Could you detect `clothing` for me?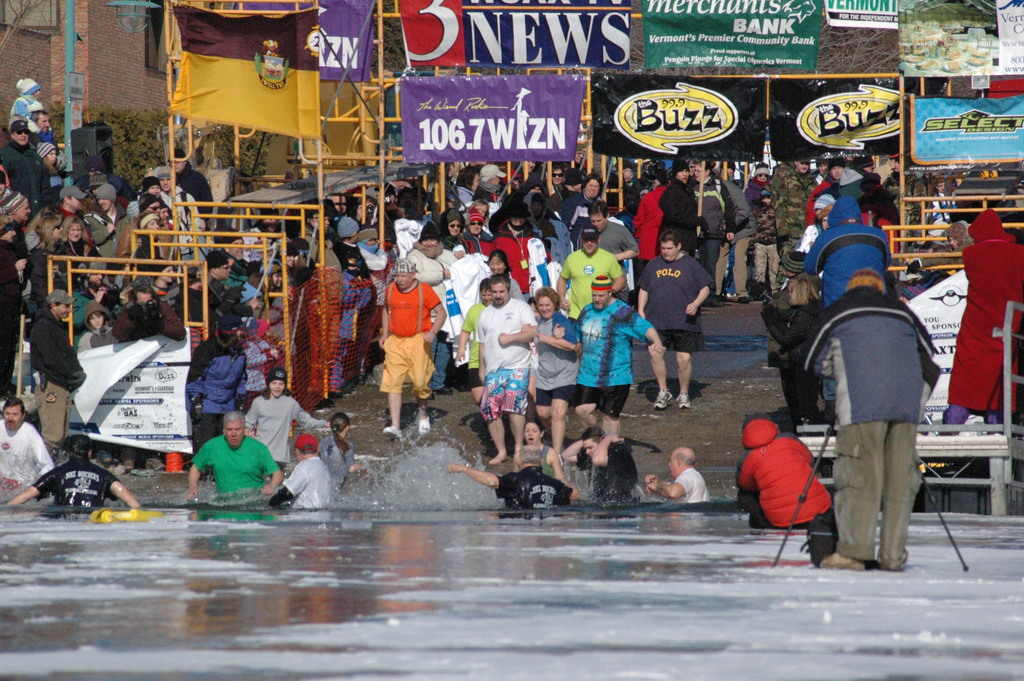
Detection result: <region>27, 197, 81, 243</region>.
